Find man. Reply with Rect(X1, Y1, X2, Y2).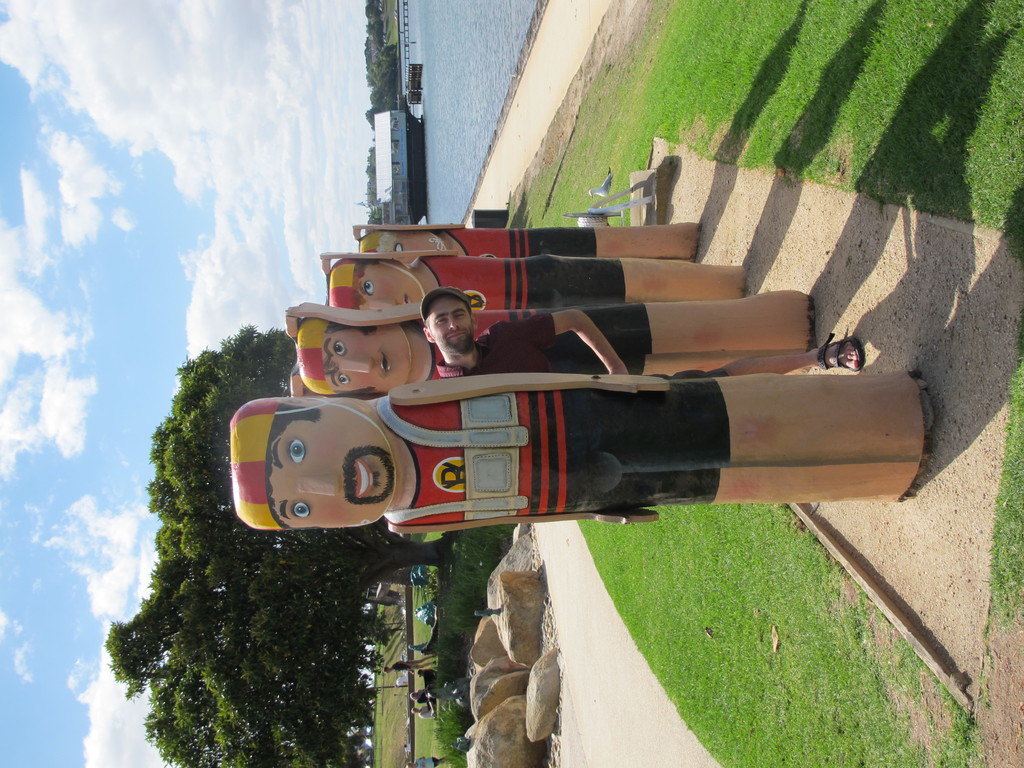
Rect(320, 250, 755, 327).
